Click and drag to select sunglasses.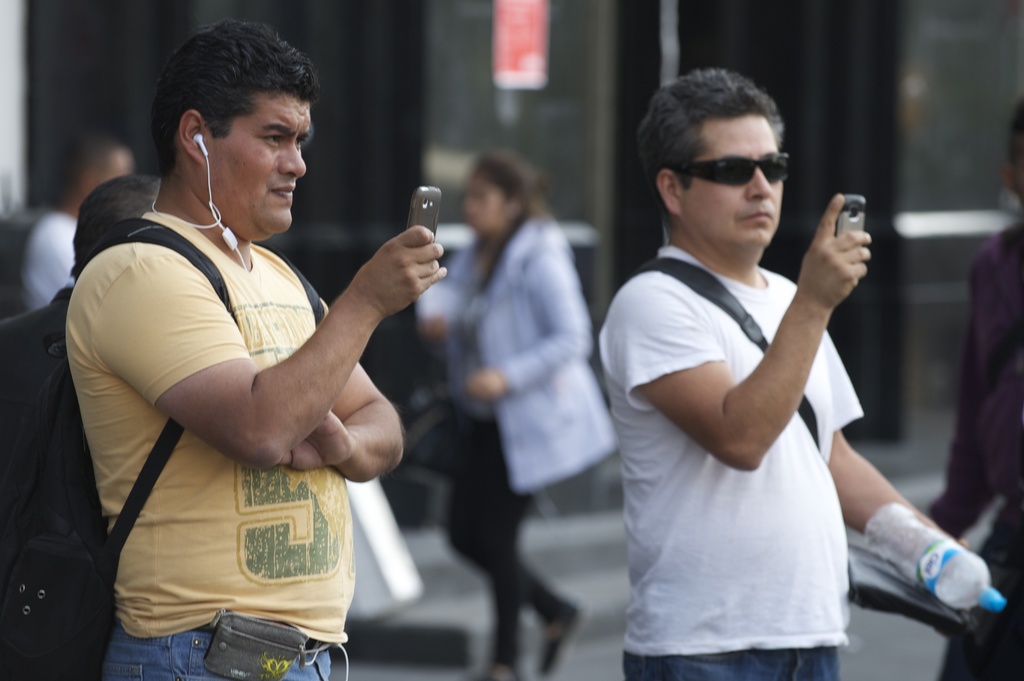
Selection: select_region(670, 153, 785, 186).
